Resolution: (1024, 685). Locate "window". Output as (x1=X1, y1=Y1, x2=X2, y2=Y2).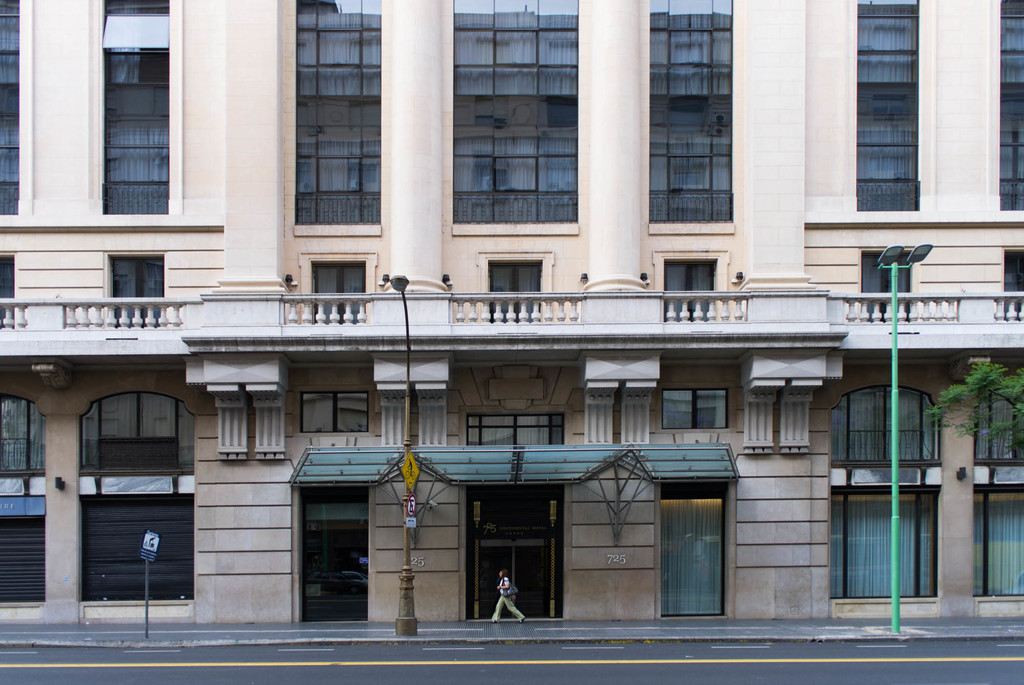
(x1=649, y1=1, x2=733, y2=226).
